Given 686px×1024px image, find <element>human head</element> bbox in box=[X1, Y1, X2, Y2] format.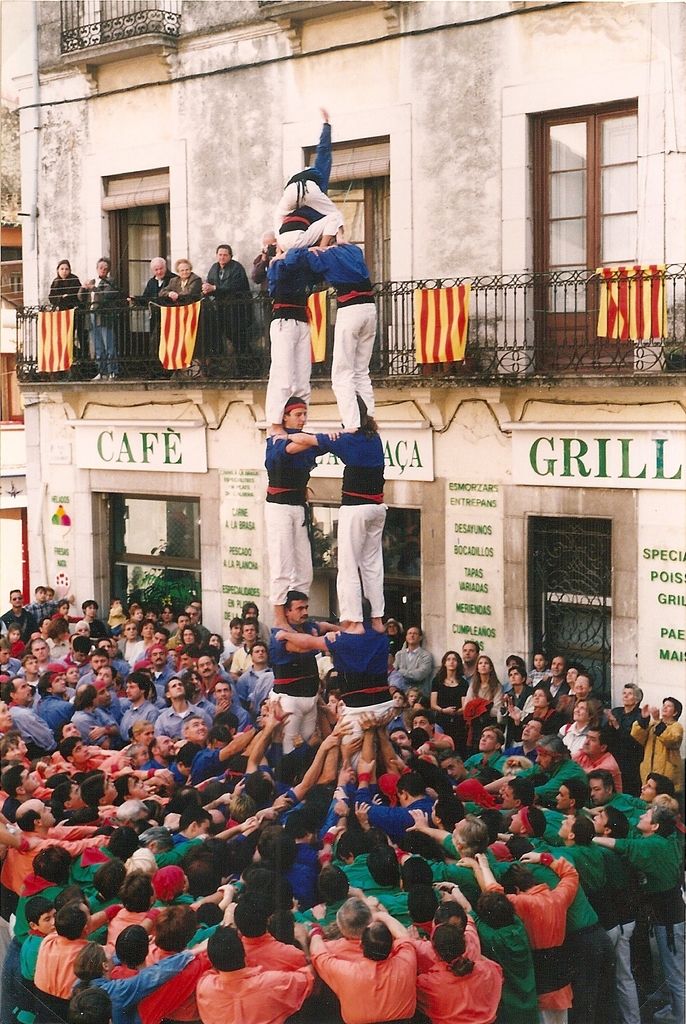
box=[176, 258, 195, 280].
